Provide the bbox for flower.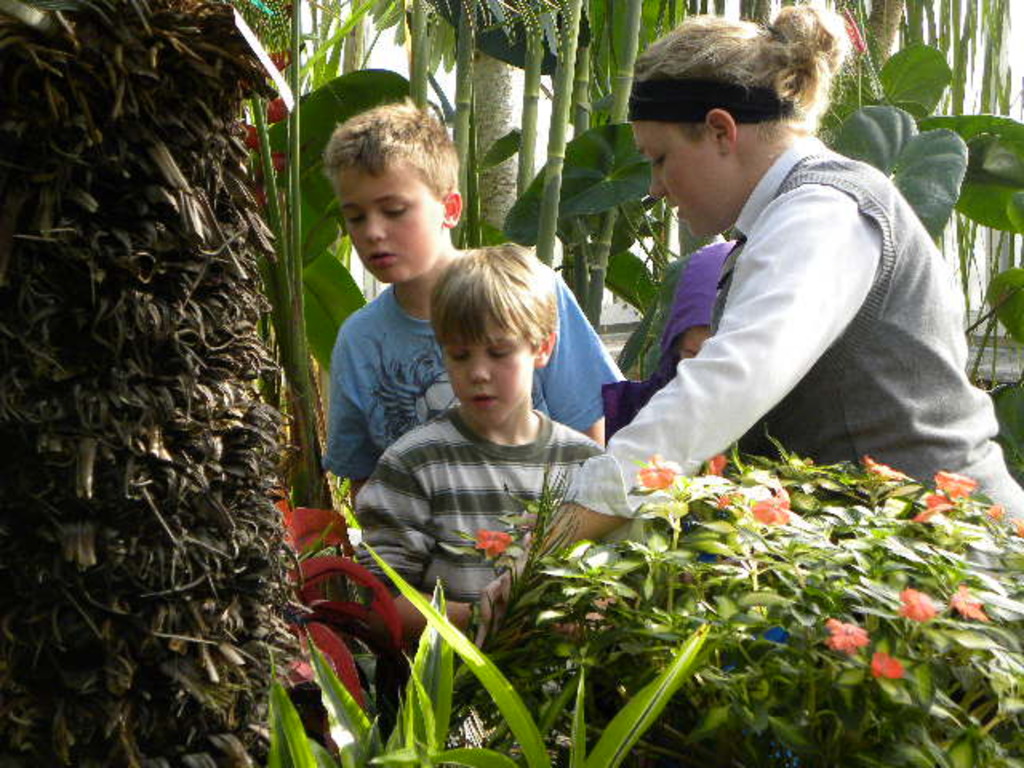
x1=1008, y1=515, x2=1022, y2=539.
